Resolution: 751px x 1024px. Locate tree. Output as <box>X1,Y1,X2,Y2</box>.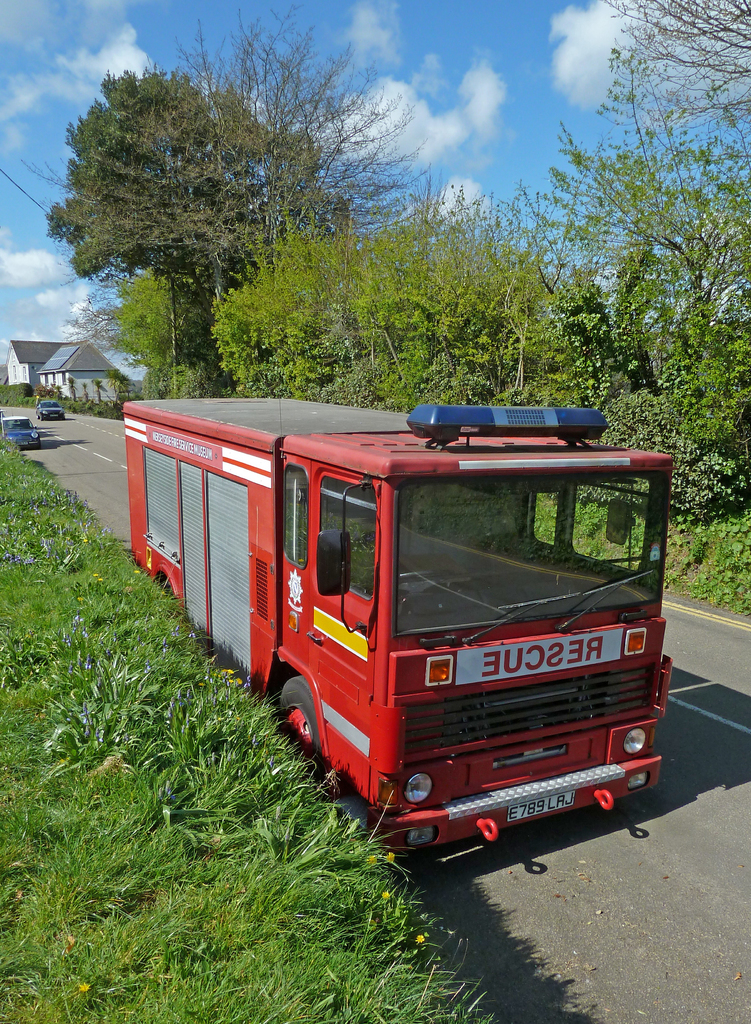
<box>177,10,417,311</box>.
